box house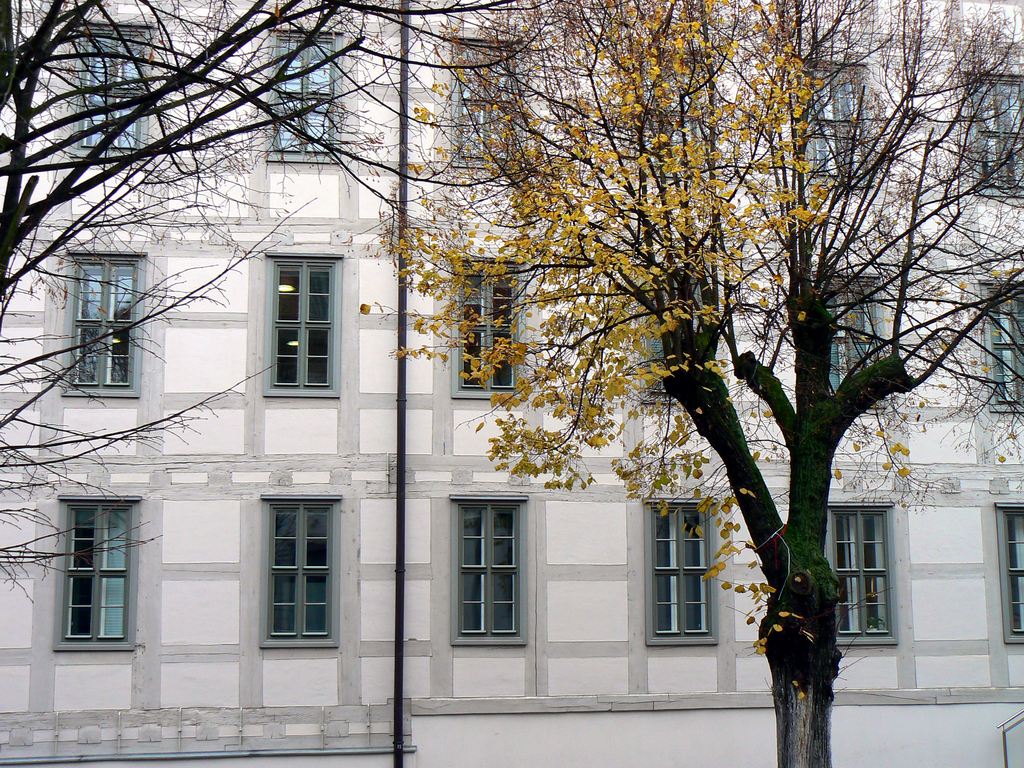
<box>0,0,1023,767</box>
